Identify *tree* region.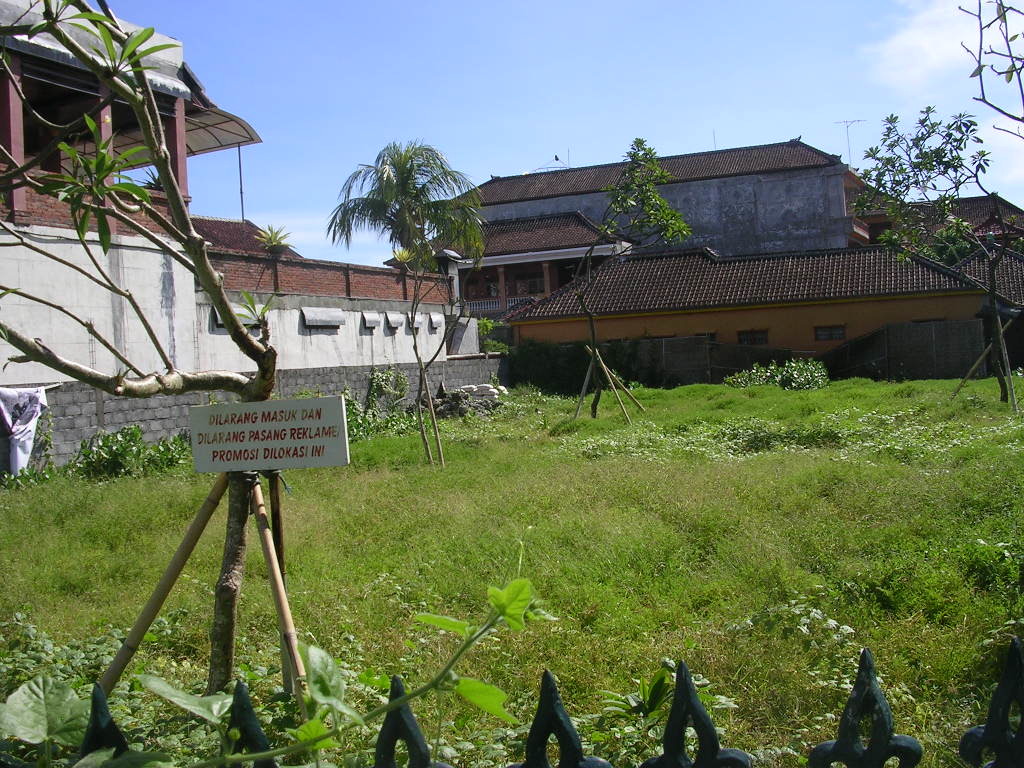
Region: box(323, 131, 482, 475).
